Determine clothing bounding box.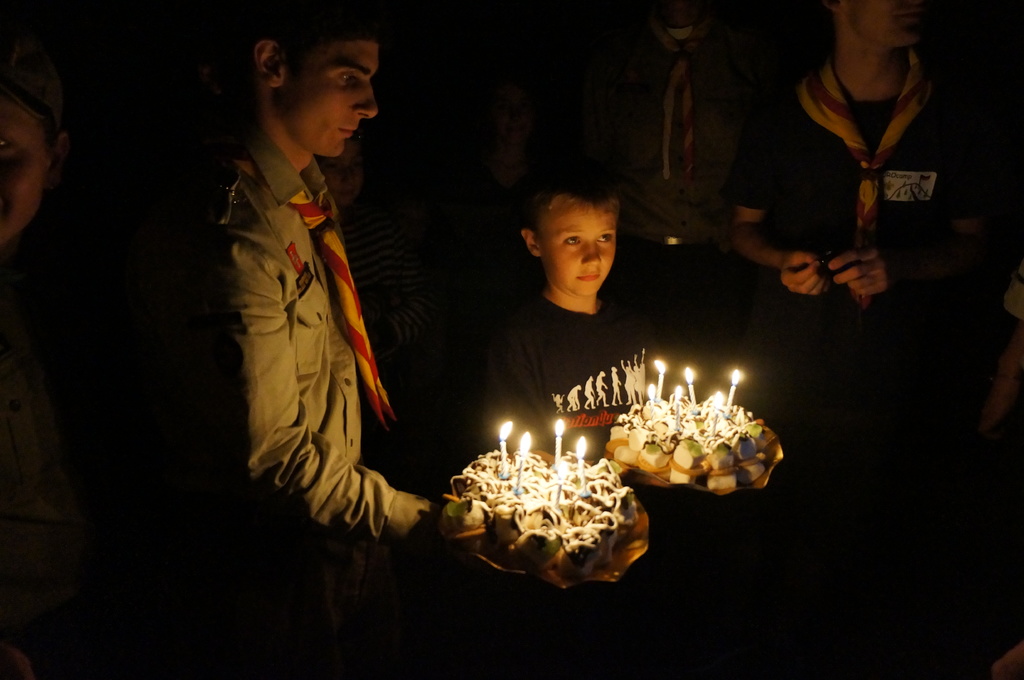
Determined: Rect(122, 113, 460, 639).
